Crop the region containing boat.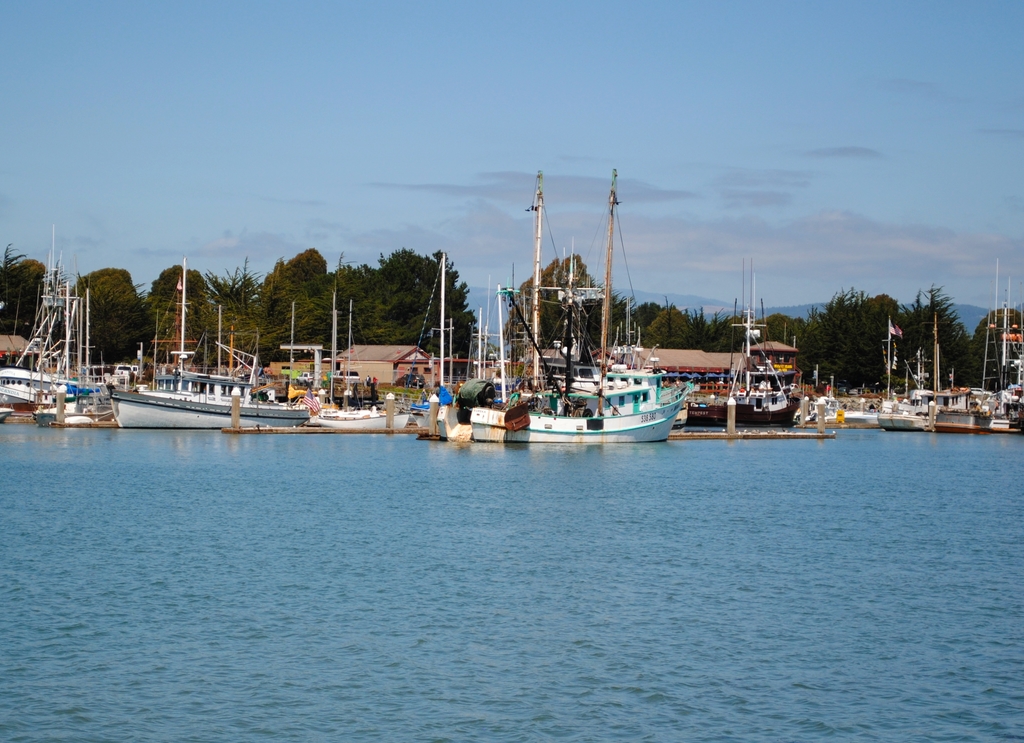
Crop region: region(879, 311, 946, 429).
